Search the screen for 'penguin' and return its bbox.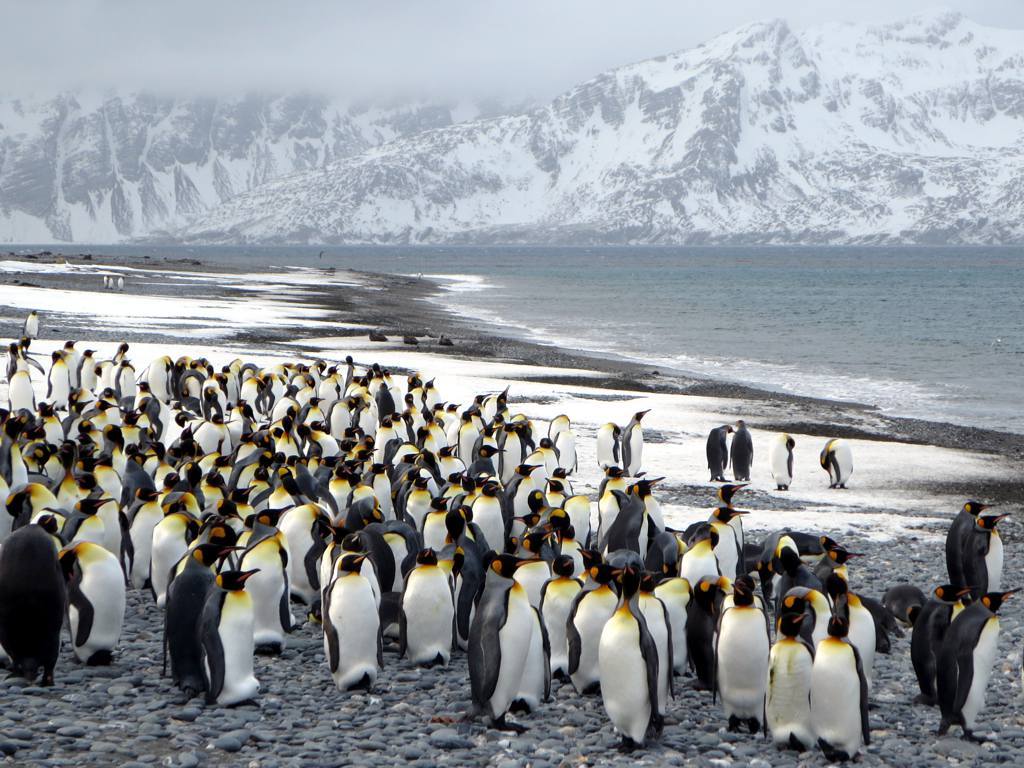
Found: 0/527/65/680.
